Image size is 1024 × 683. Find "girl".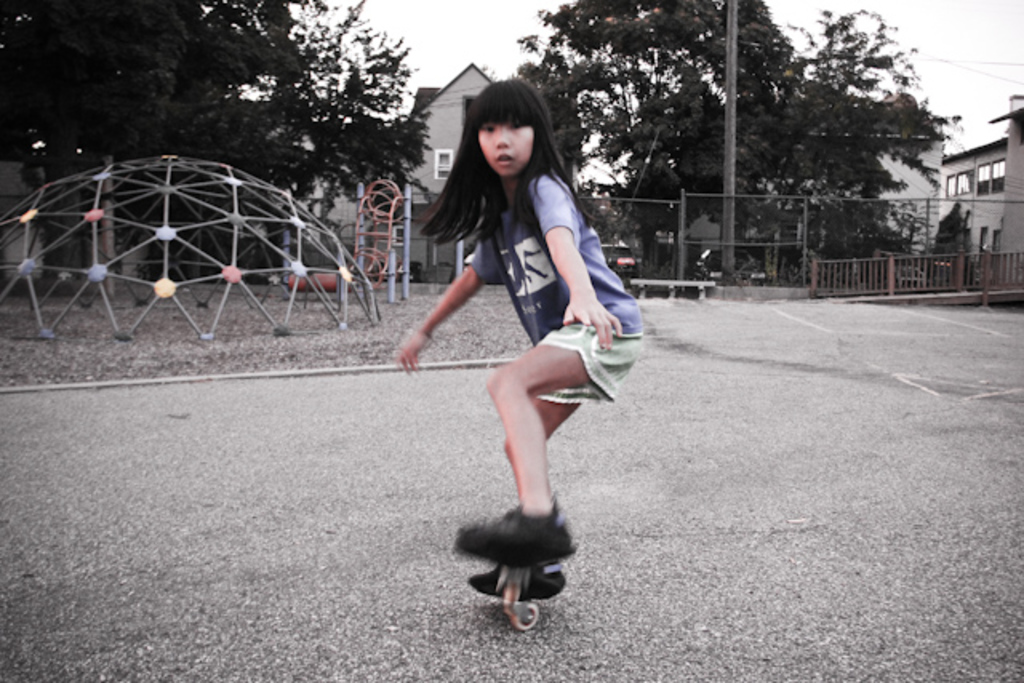
<bbox>394, 75, 642, 600</bbox>.
